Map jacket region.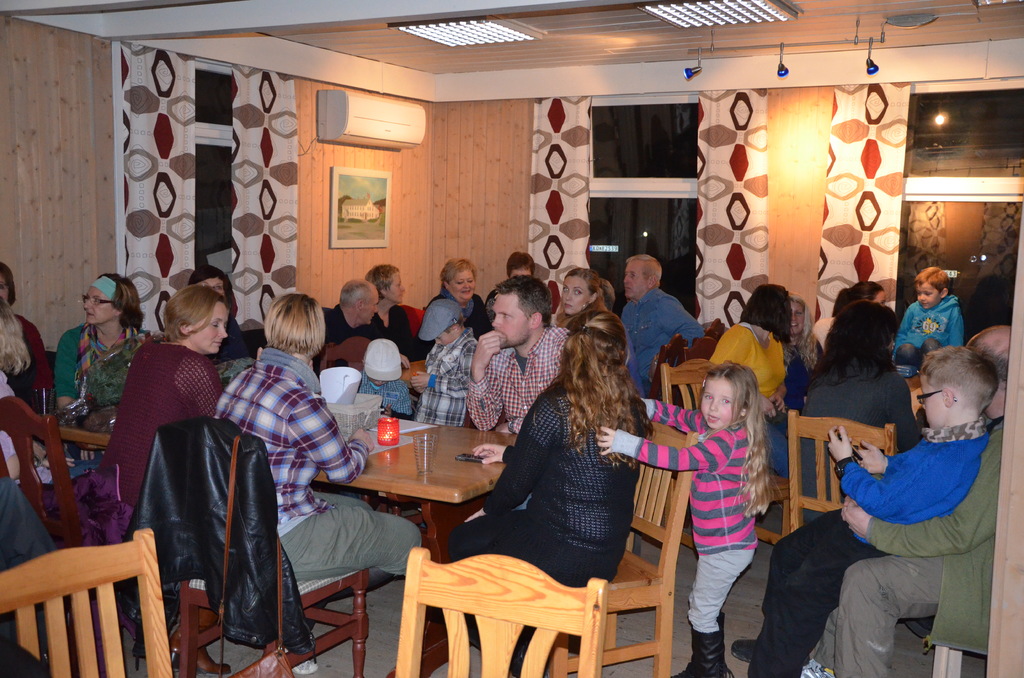
Mapped to (x1=118, y1=418, x2=313, y2=657).
